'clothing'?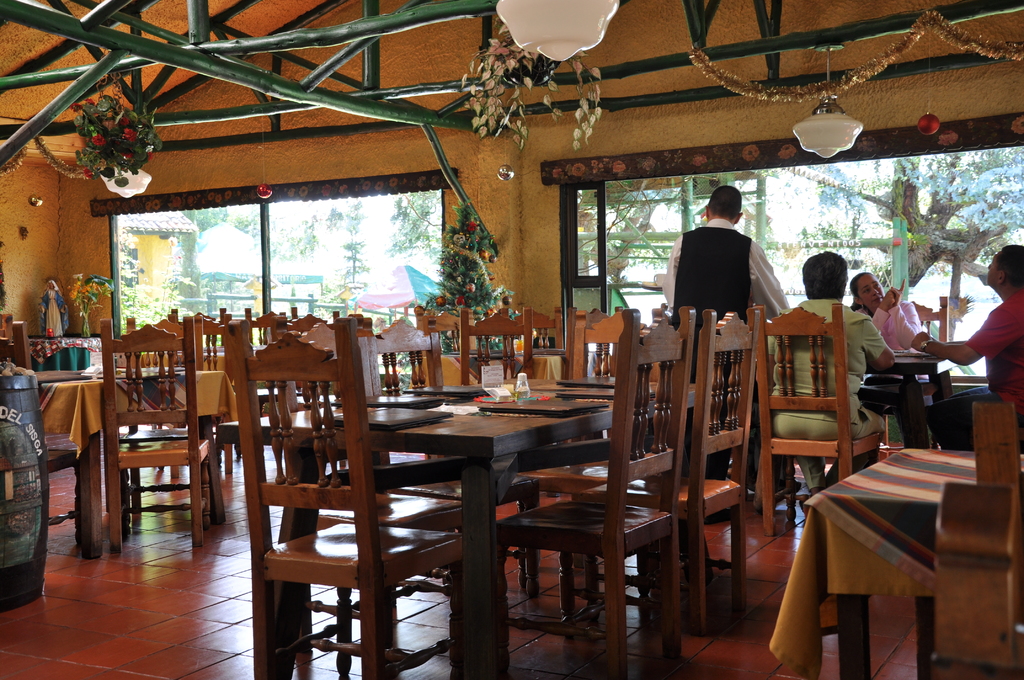
[965, 281, 1023, 396]
